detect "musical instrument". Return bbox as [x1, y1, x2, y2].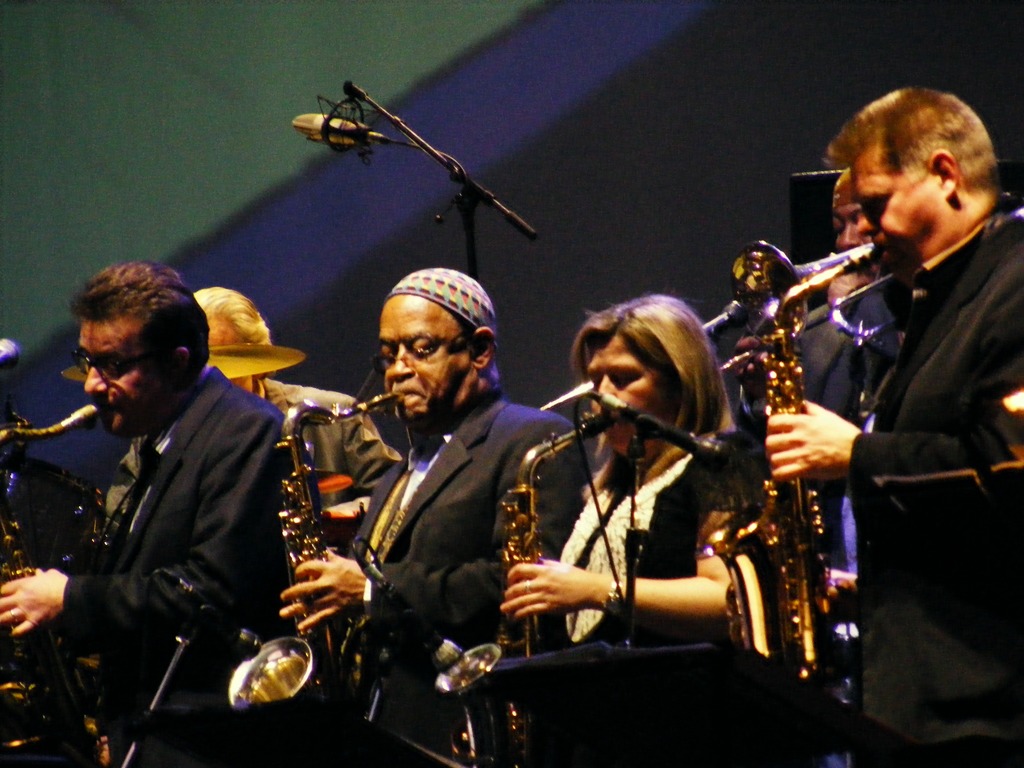
[433, 393, 636, 767].
